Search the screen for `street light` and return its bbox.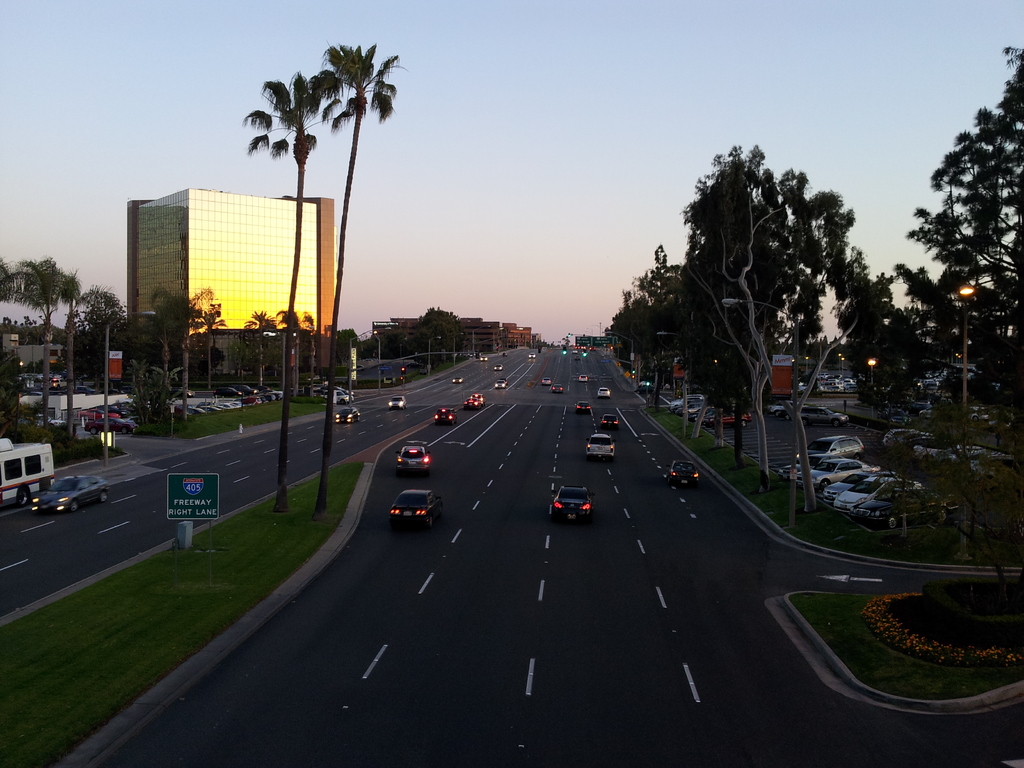
Found: <box>102,307,163,463</box>.
